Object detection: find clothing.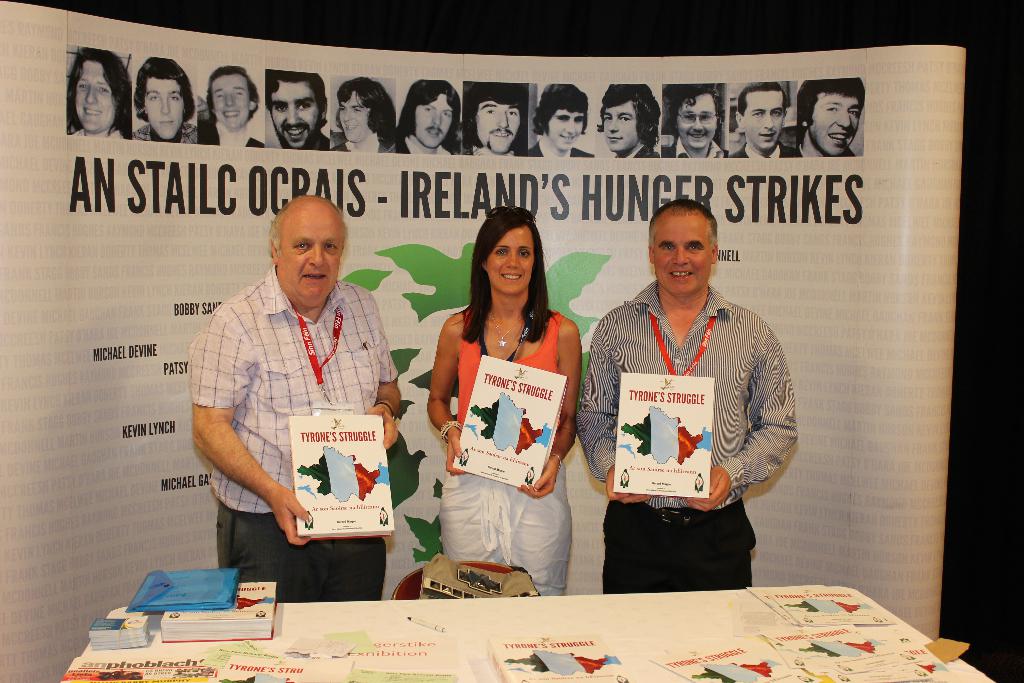
[left=131, top=124, right=204, bottom=146].
